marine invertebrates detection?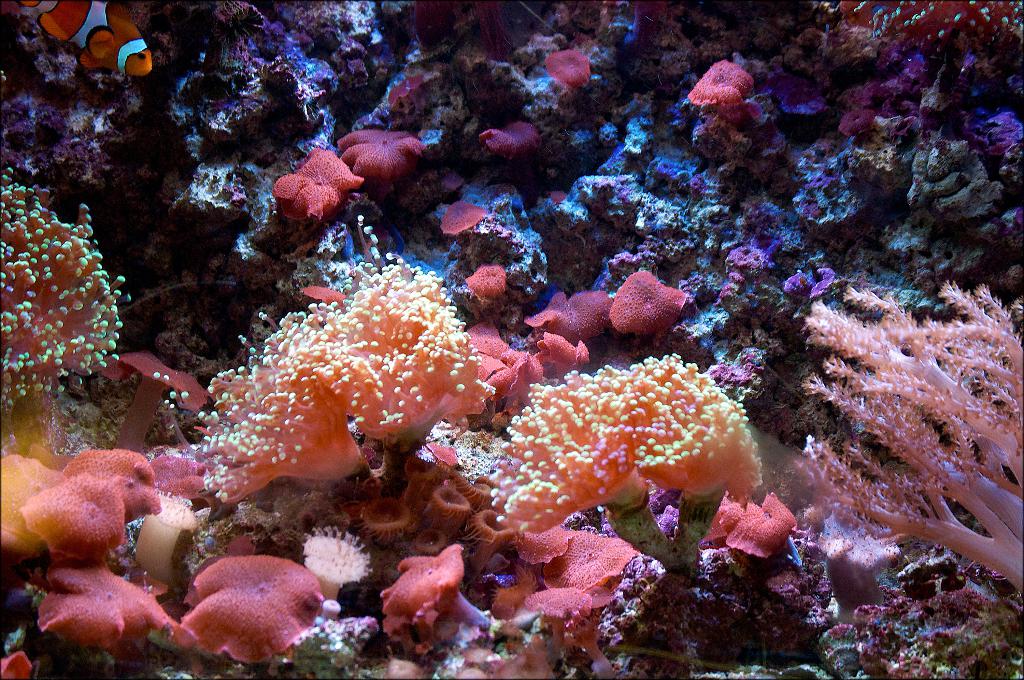
l=465, t=111, r=560, b=188
